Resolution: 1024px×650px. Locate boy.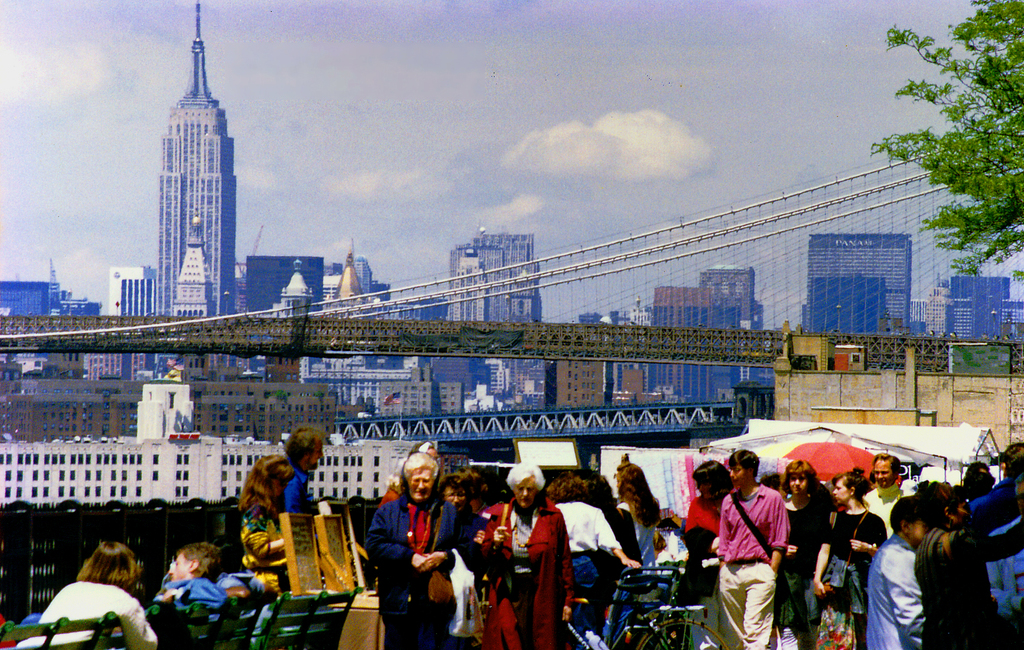
116/543/227/640.
